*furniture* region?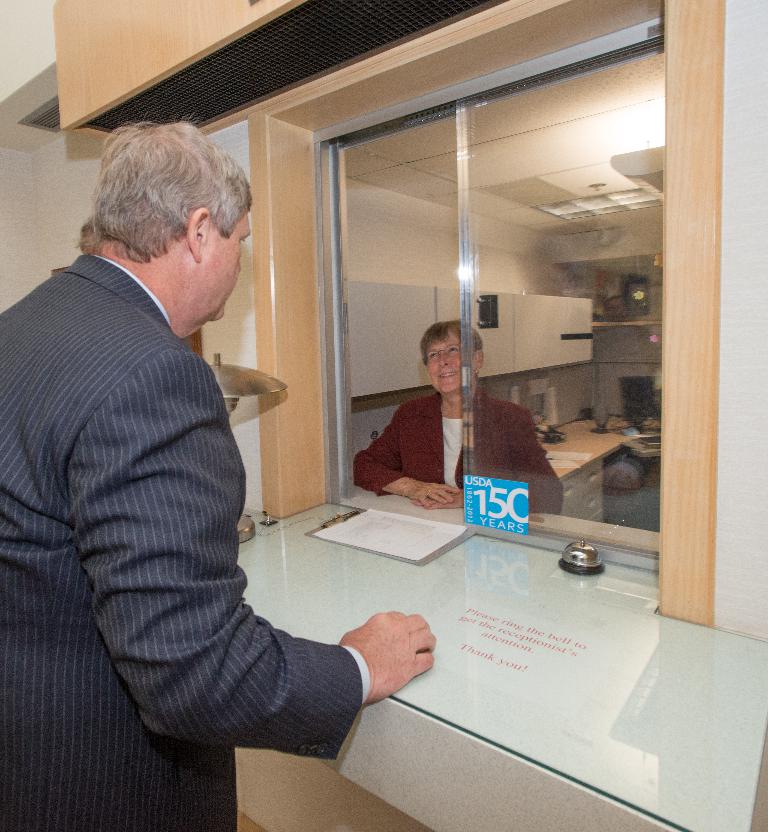
[348,282,594,401]
